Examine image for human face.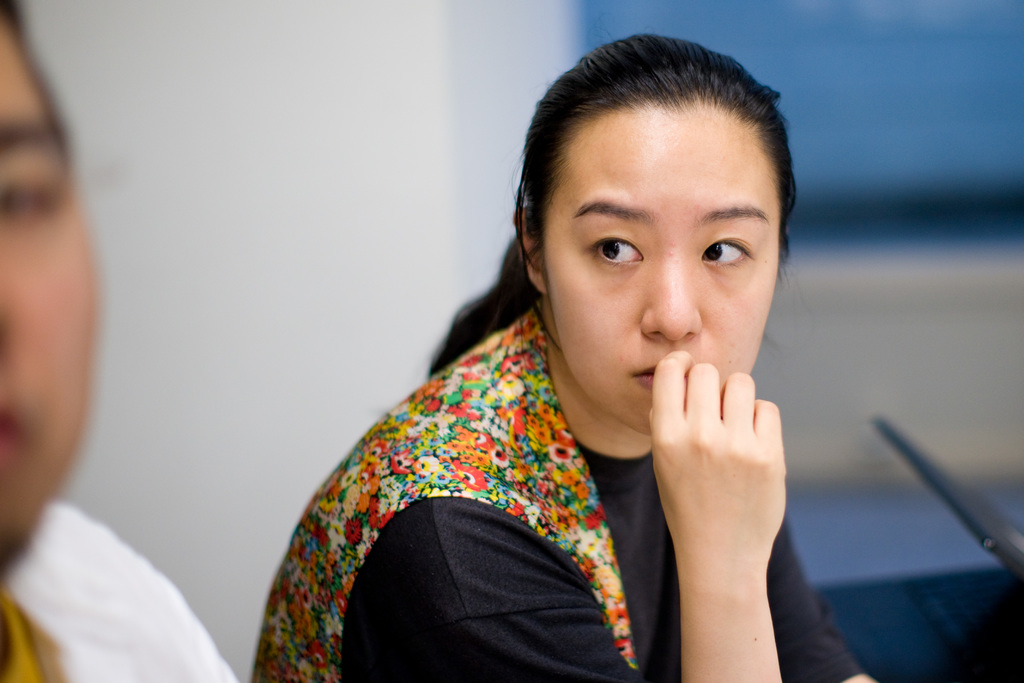
Examination result: BBox(547, 106, 781, 436).
